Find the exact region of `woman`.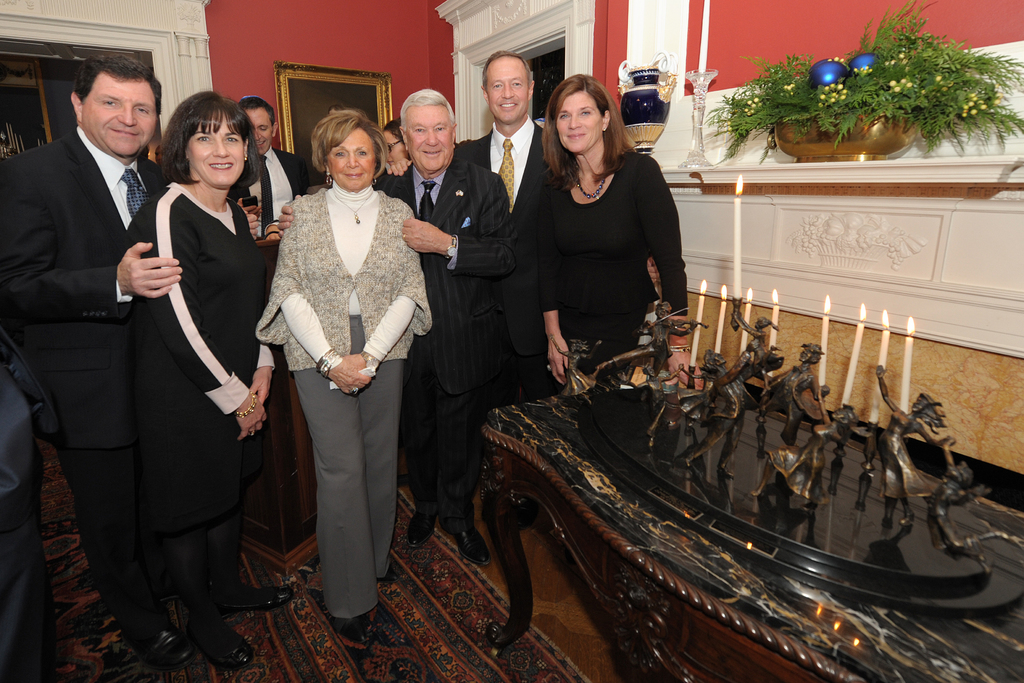
Exact region: crop(384, 115, 412, 176).
